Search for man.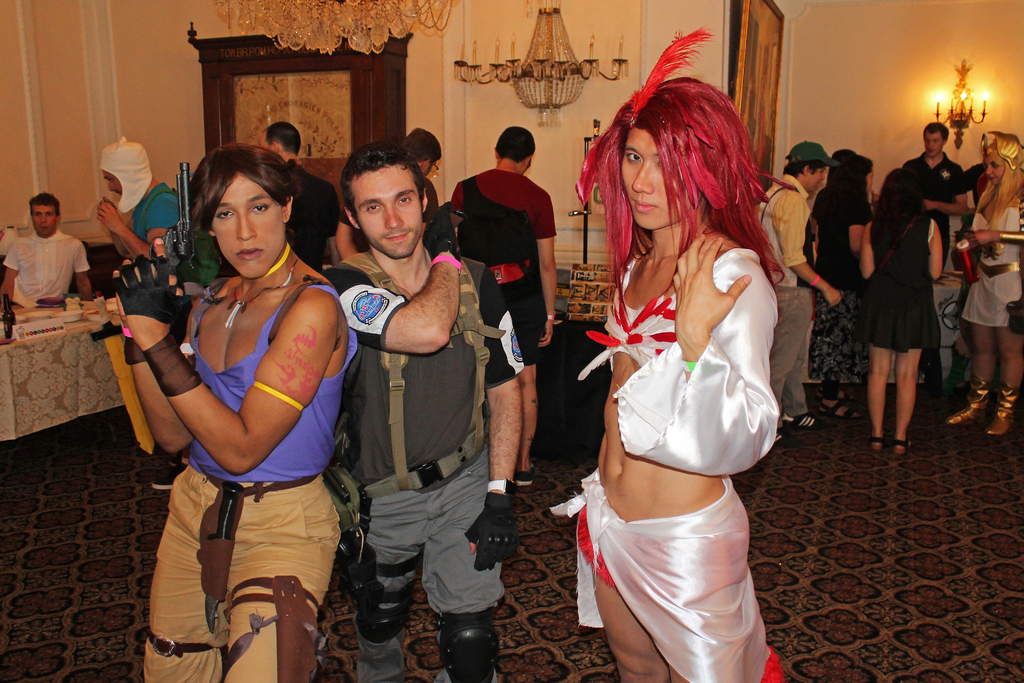
Found at box(93, 136, 181, 263).
